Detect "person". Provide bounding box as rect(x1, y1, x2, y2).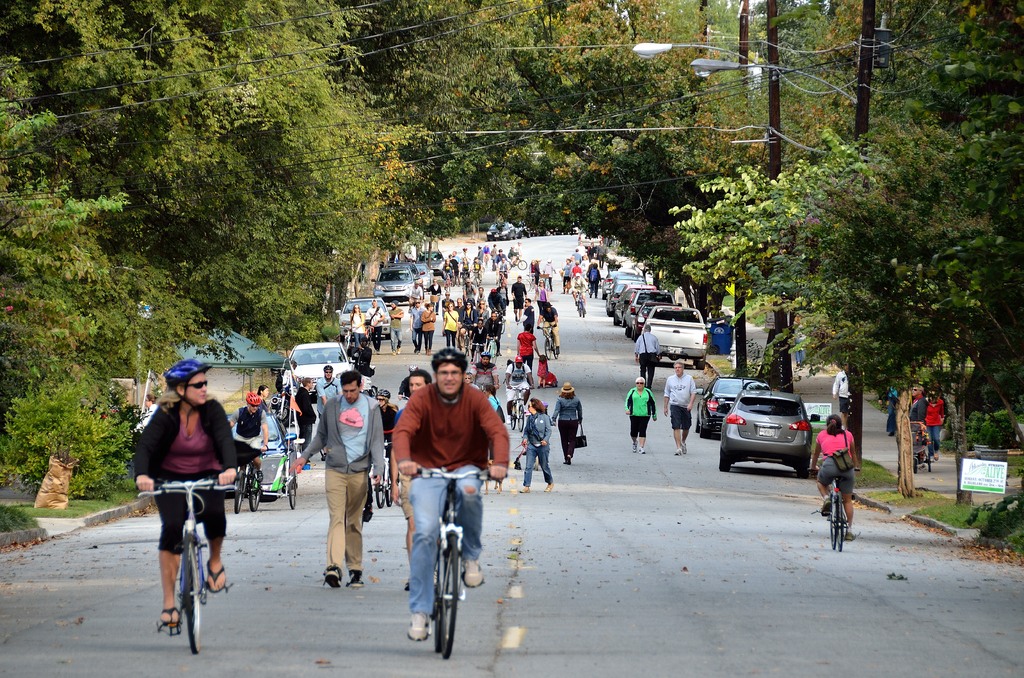
rect(495, 257, 511, 280).
